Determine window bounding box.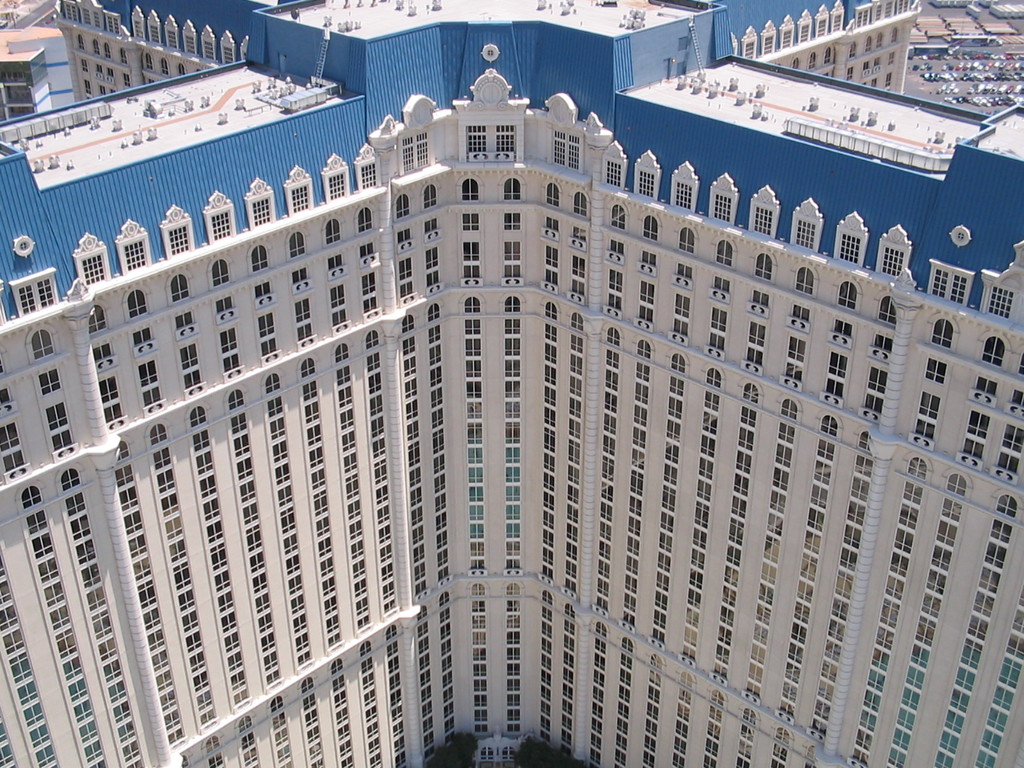
Determined: box=[404, 418, 420, 435].
